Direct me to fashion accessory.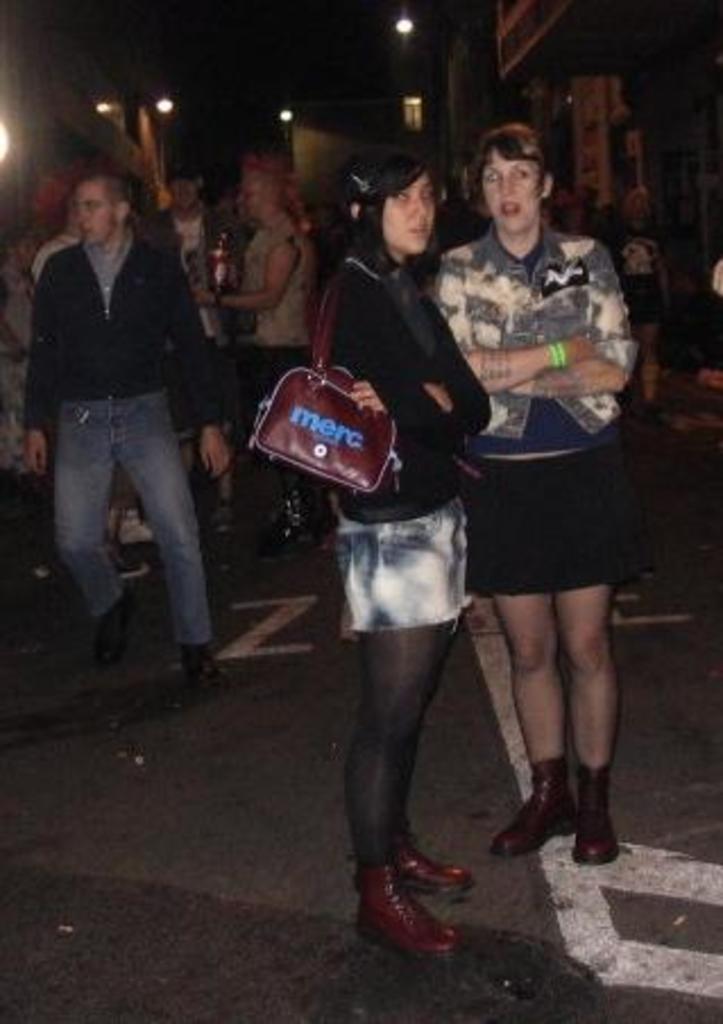
Direction: 363 872 460 967.
